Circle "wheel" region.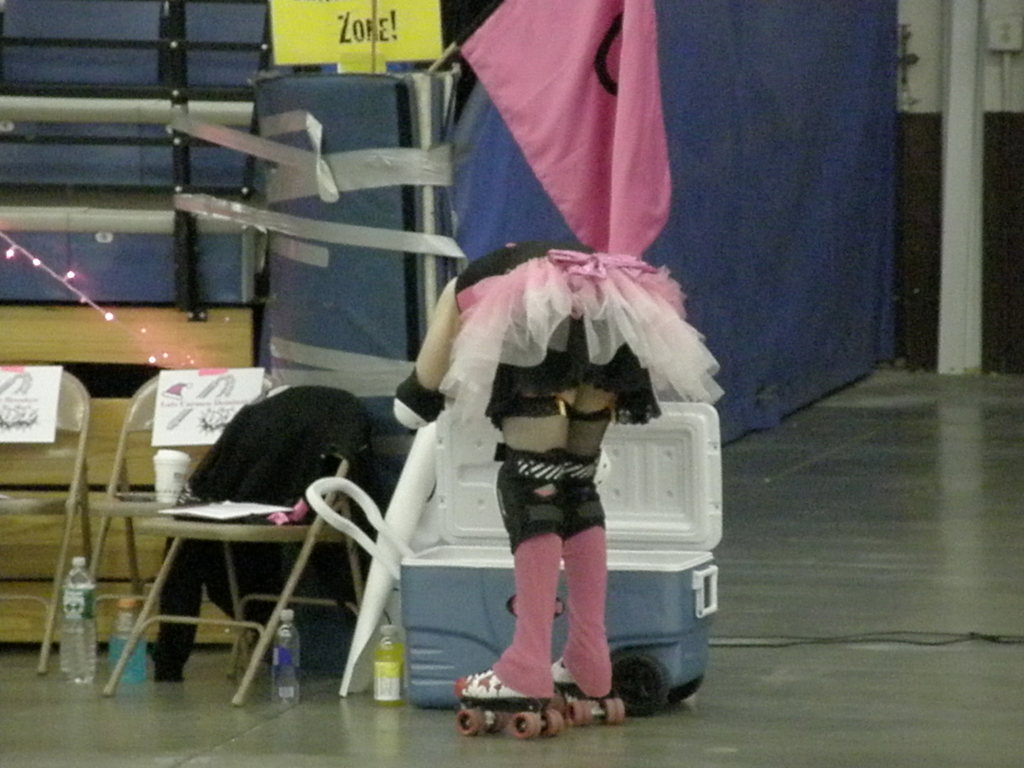
Region: locate(669, 676, 703, 704).
